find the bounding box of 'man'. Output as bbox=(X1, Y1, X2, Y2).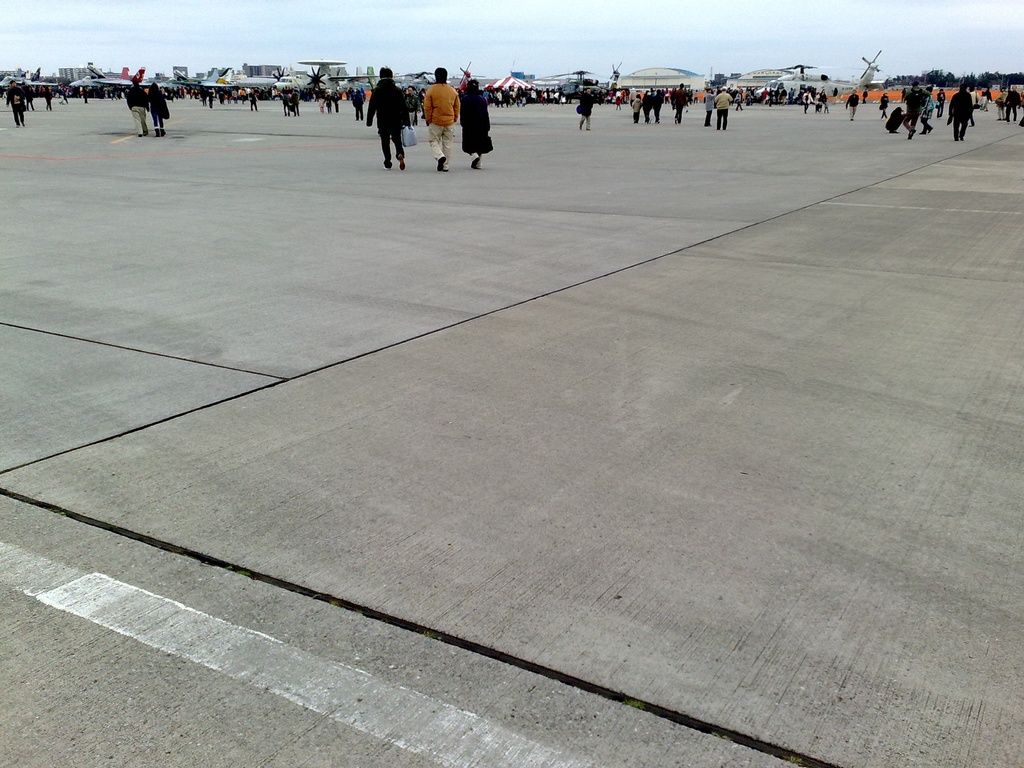
bbox=(426, 66, 454, 177).
